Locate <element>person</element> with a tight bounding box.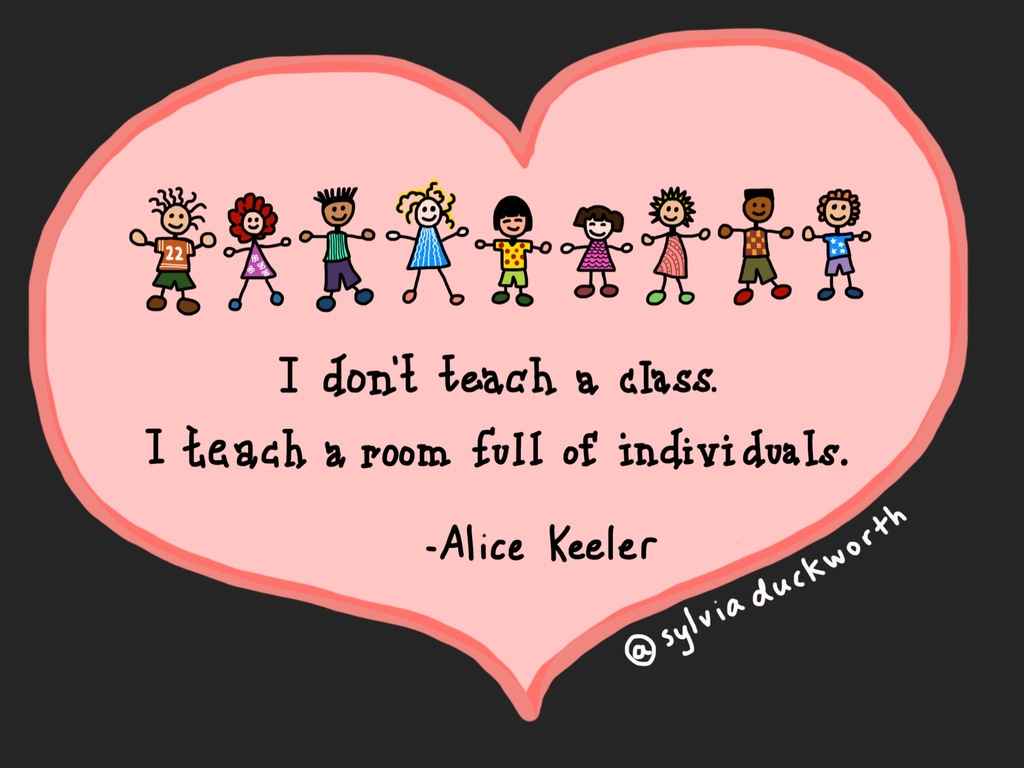
locate(131, 188, 217, 316).
